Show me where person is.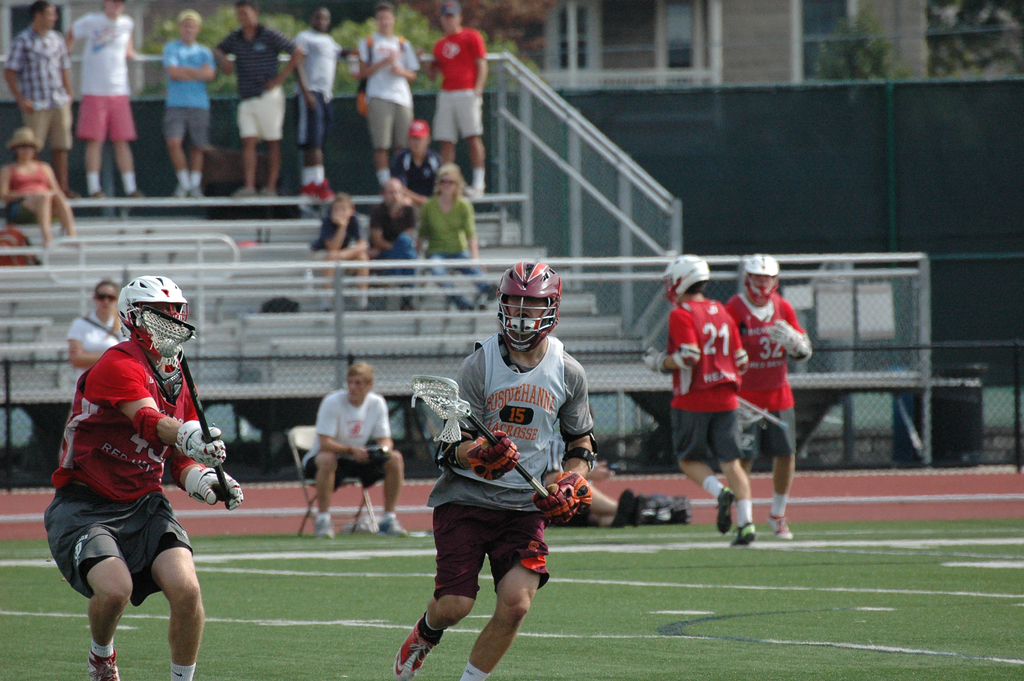
person is at [396, 117, 439, 193].
